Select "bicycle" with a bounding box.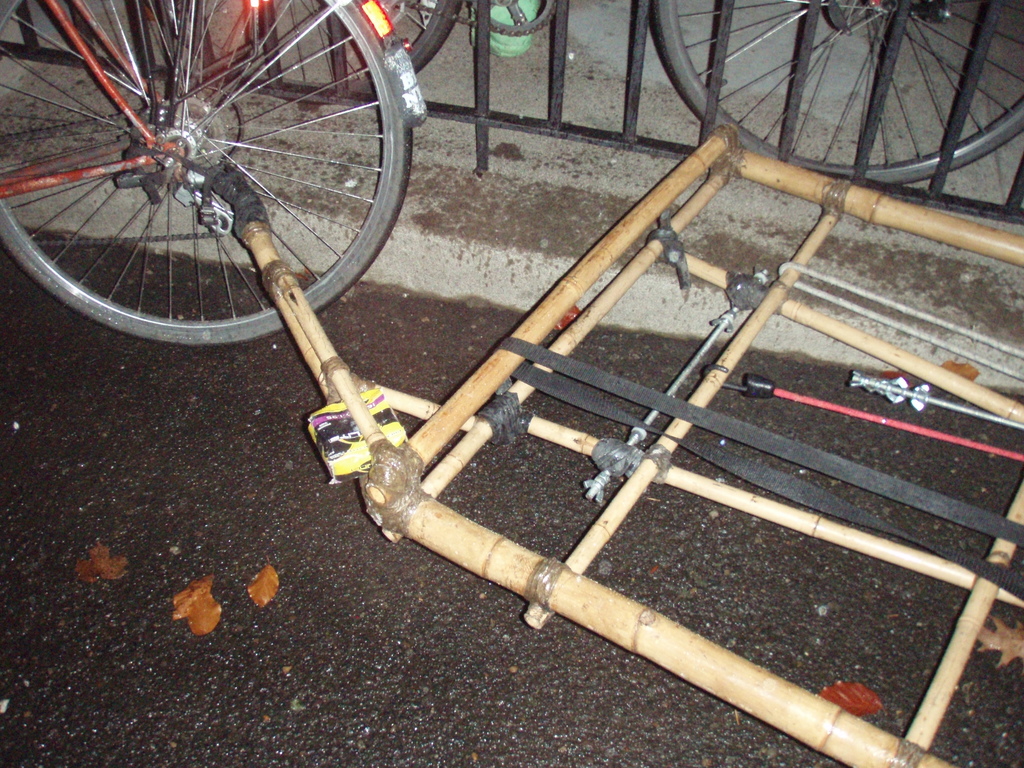
Rect(151, 0, 1023, 188).
